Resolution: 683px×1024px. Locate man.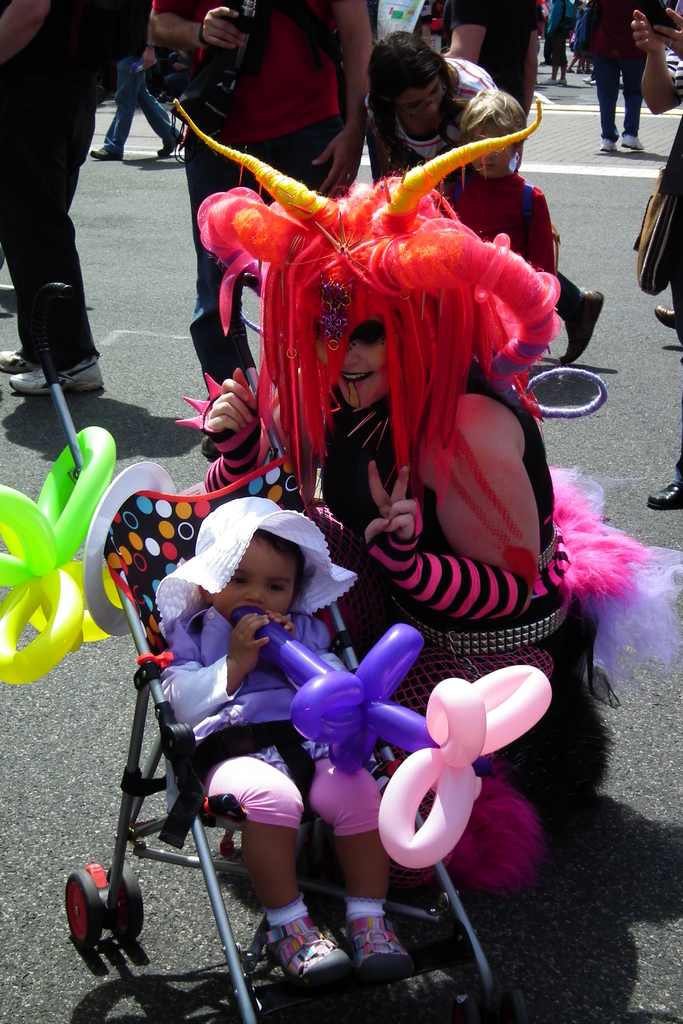
{"left": 136, "top": 0, "right": 379, "bottom": 417}.
